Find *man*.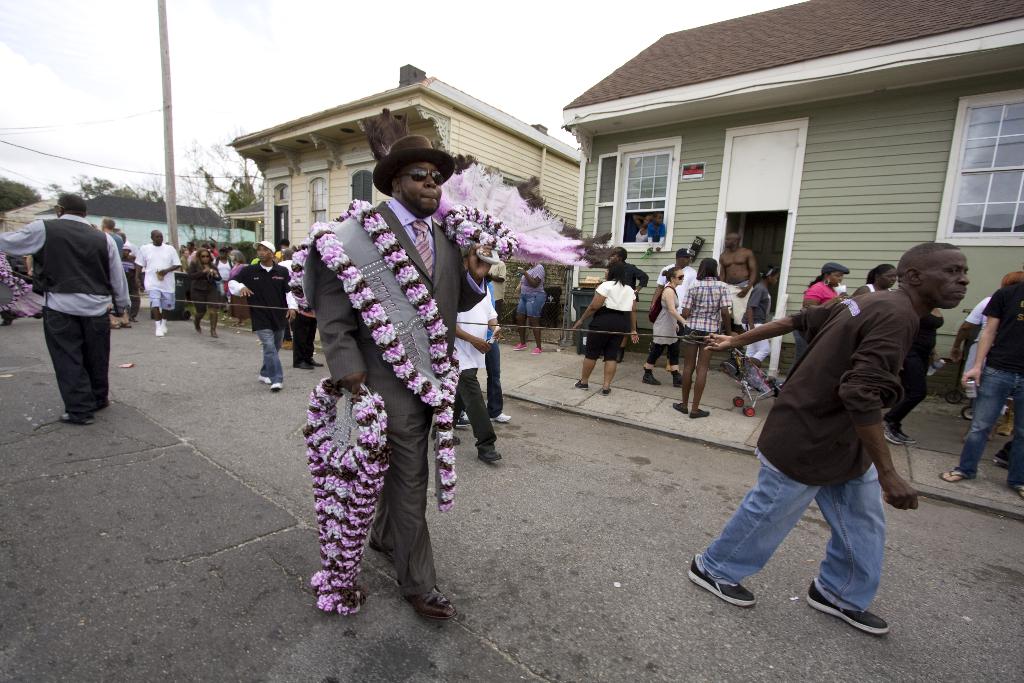
pyautogui.locateOnScreen(936, 282, 1023, 504).
